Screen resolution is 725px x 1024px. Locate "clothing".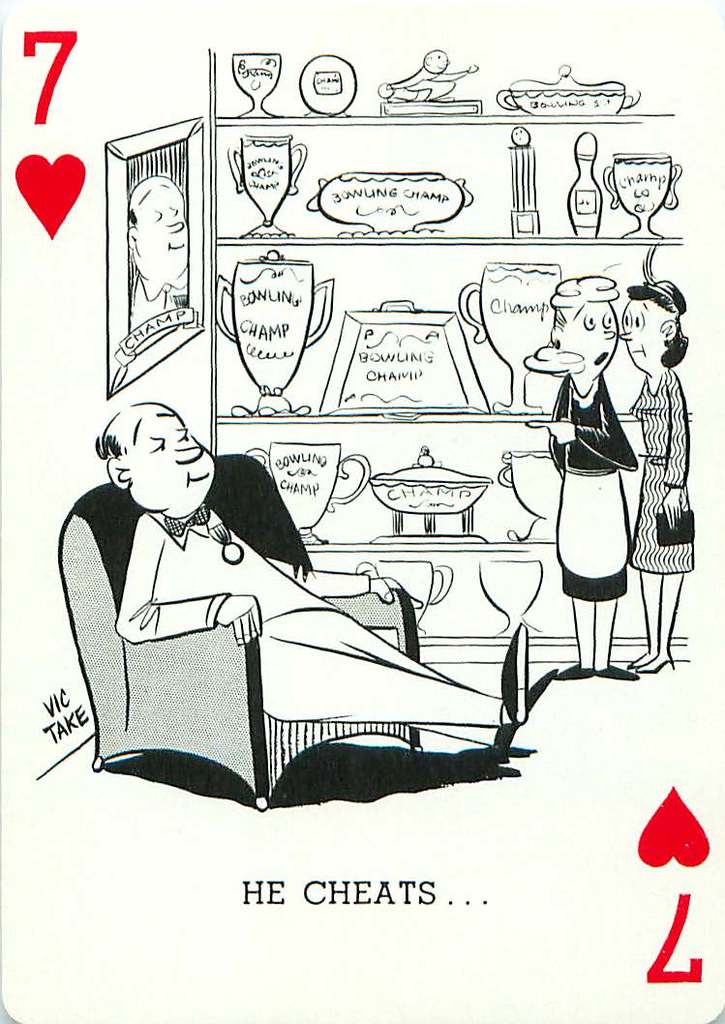
(623,363,678,570).
